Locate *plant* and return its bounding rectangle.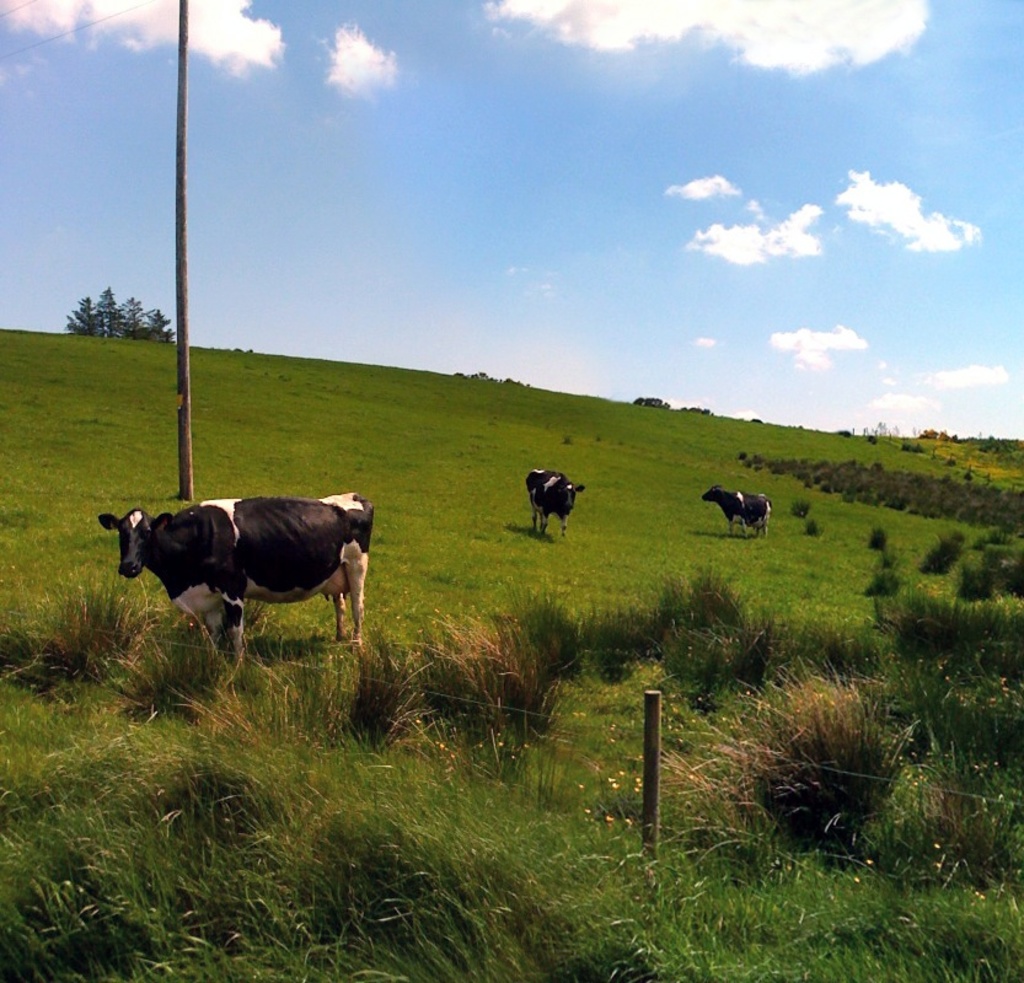
pyautogui.locateOnScreen(863, 525, 892, 544).
